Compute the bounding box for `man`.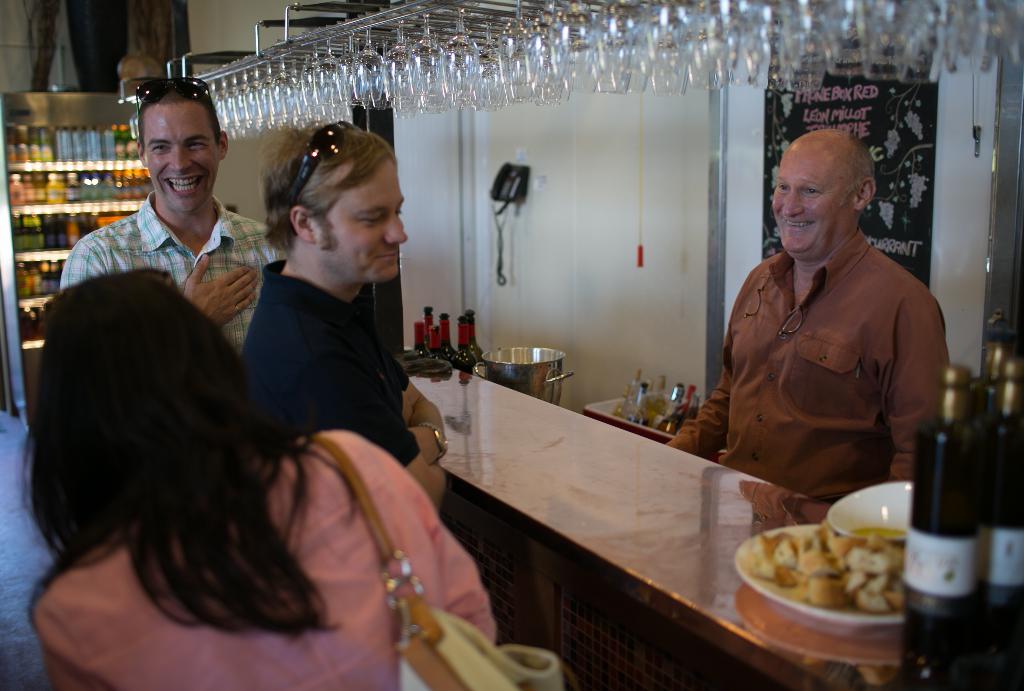
x1=54 y1=88 x2=294 y2=351.
